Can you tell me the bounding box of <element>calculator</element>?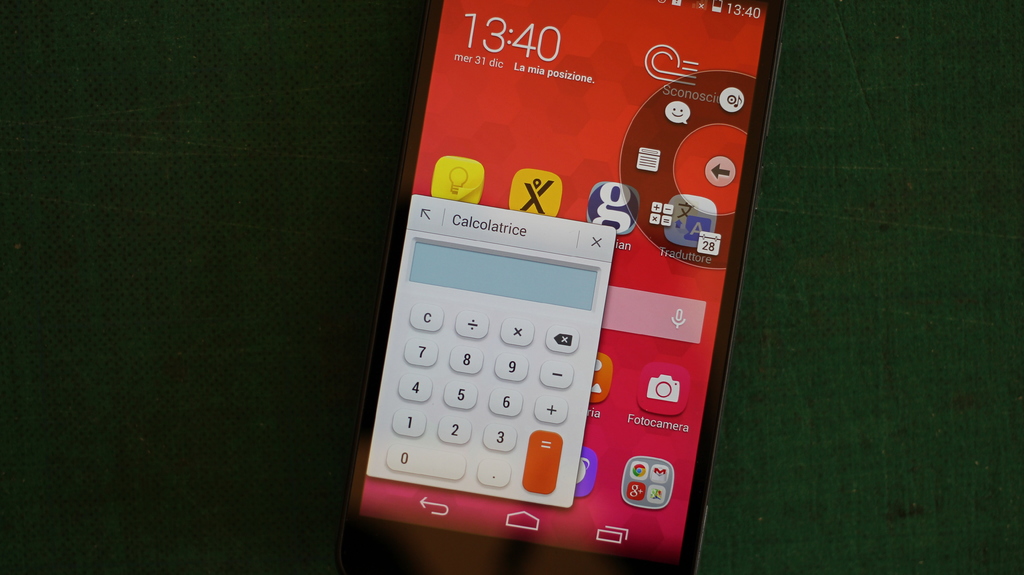
crop(366, 193, 619, 508).
